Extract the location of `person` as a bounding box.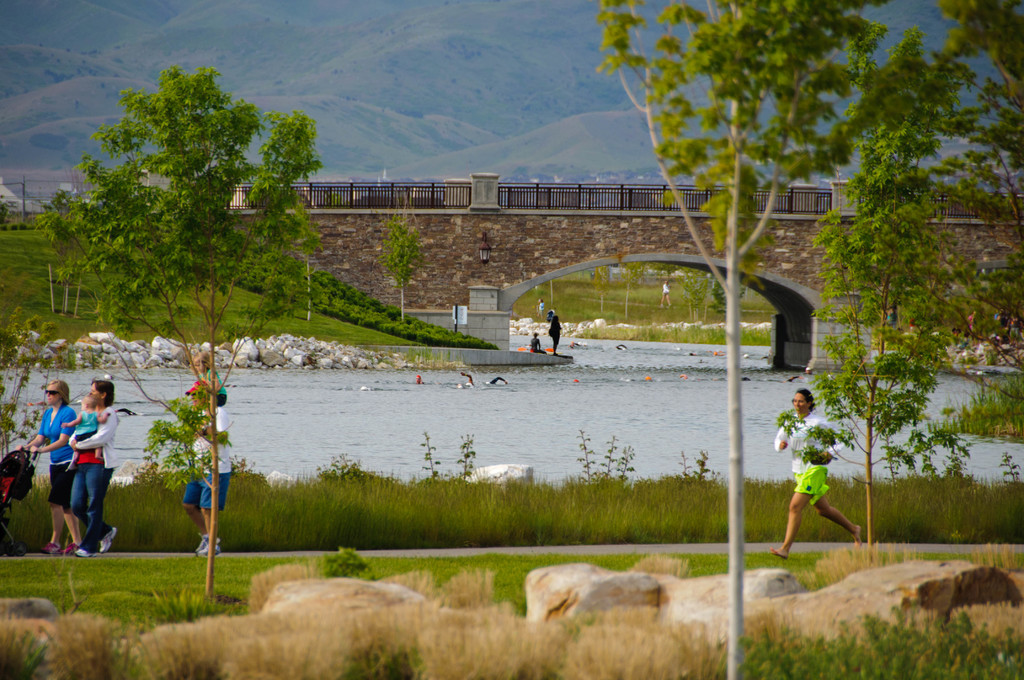
<region>527, 328, 540, 353</region>.
